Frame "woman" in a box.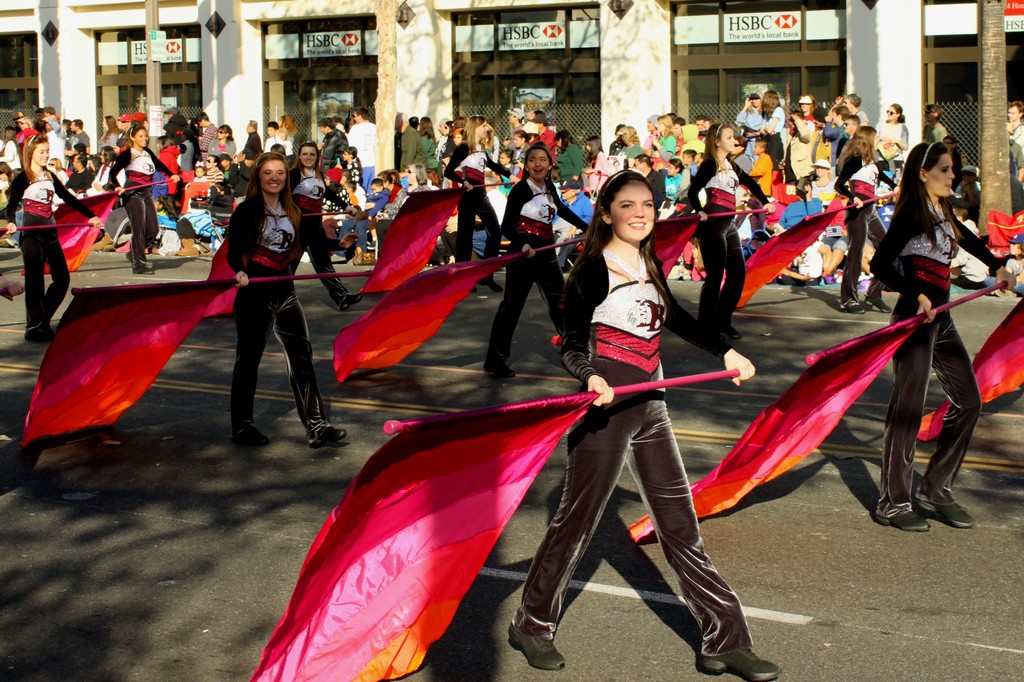
Rect(435, 111, 518, 300).
